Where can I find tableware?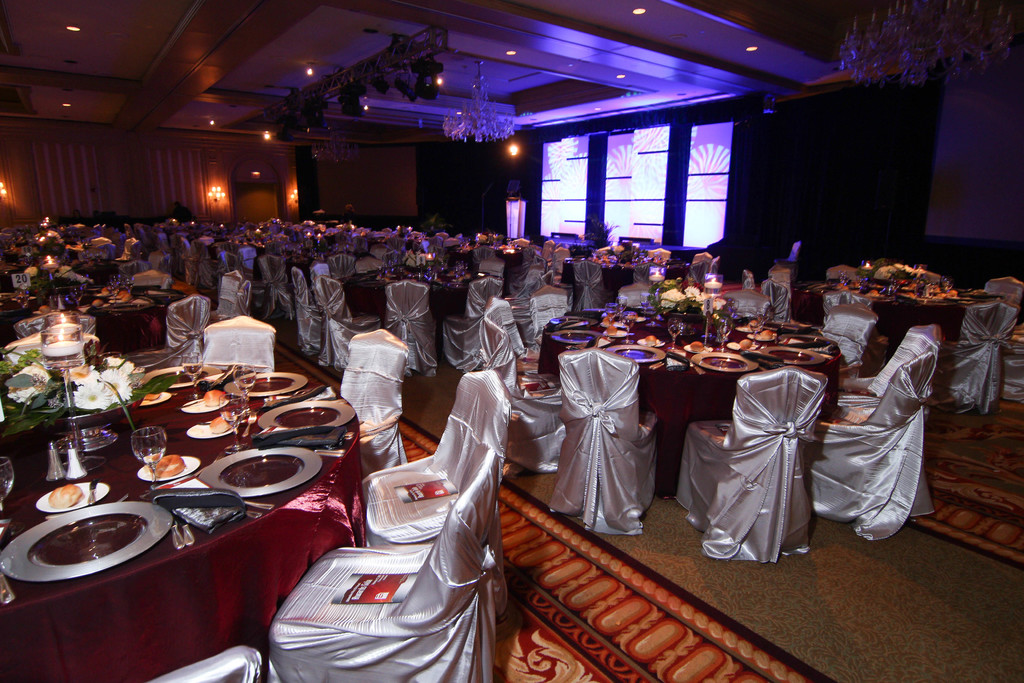
You can find it at pyautogui.locateOnScreen(773, 331, 826, 349).
